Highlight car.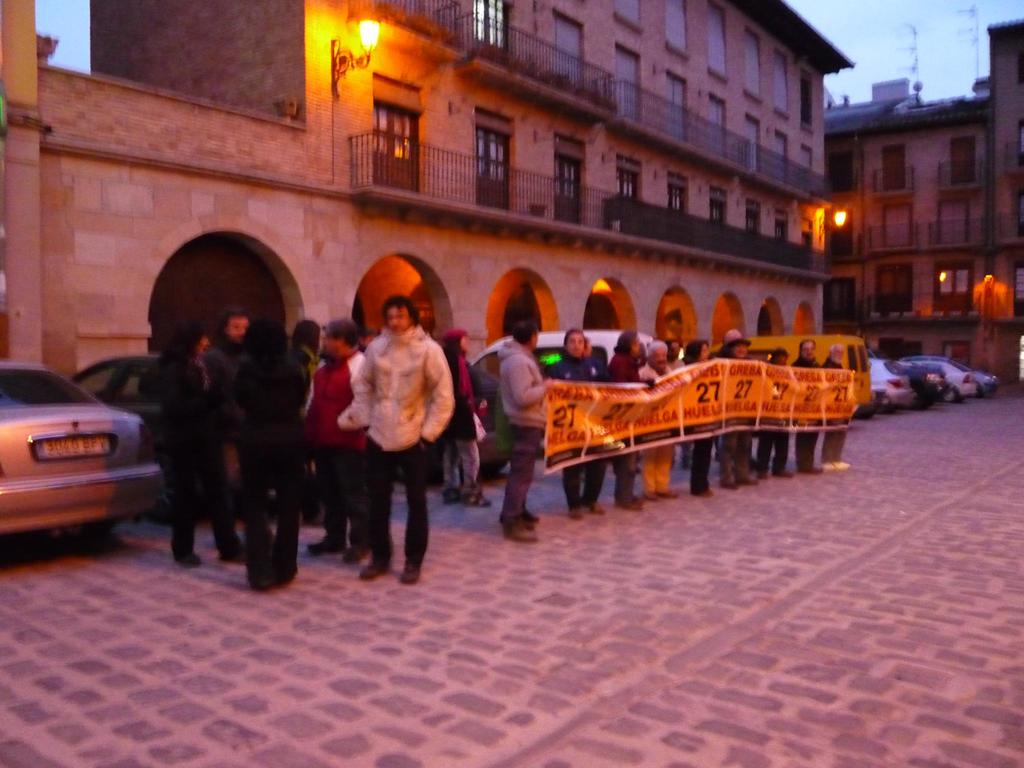
Highlighted region: {"x1": 868, "y1": 358, "x2": 914, "y2": 410}.
